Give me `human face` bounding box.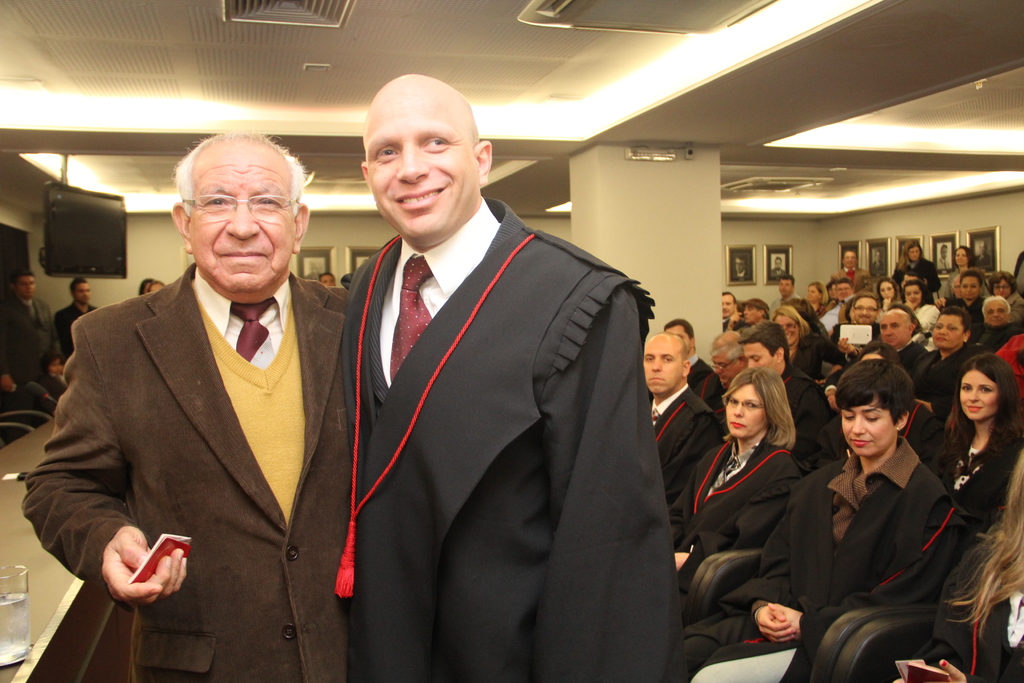
BBox(744, 307, 757, 322).
